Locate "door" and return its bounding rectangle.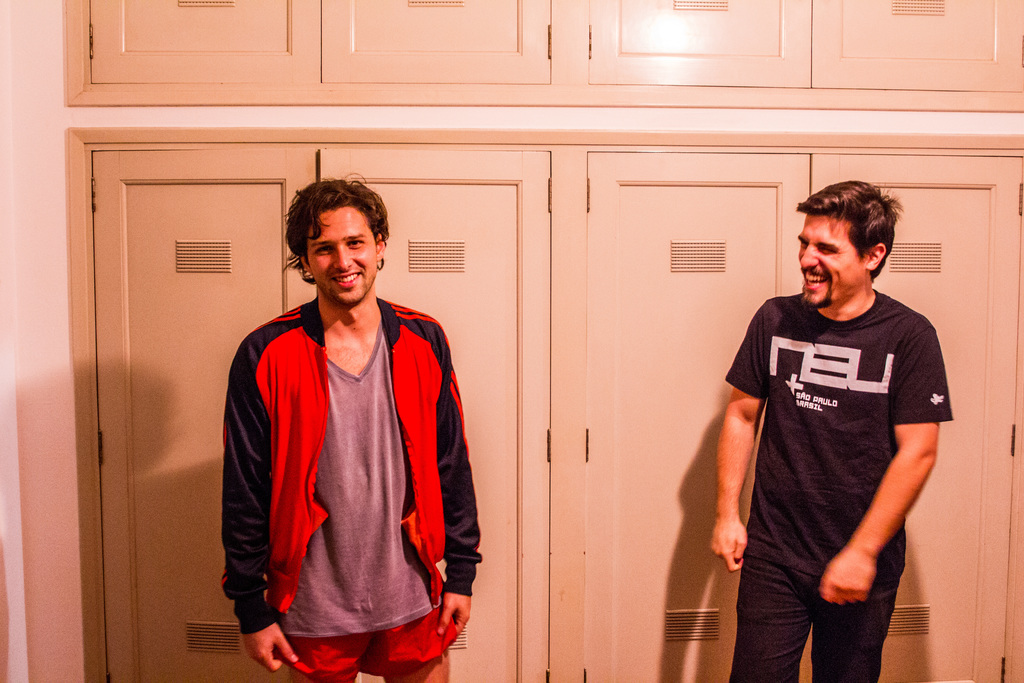
86 0 554 83.
